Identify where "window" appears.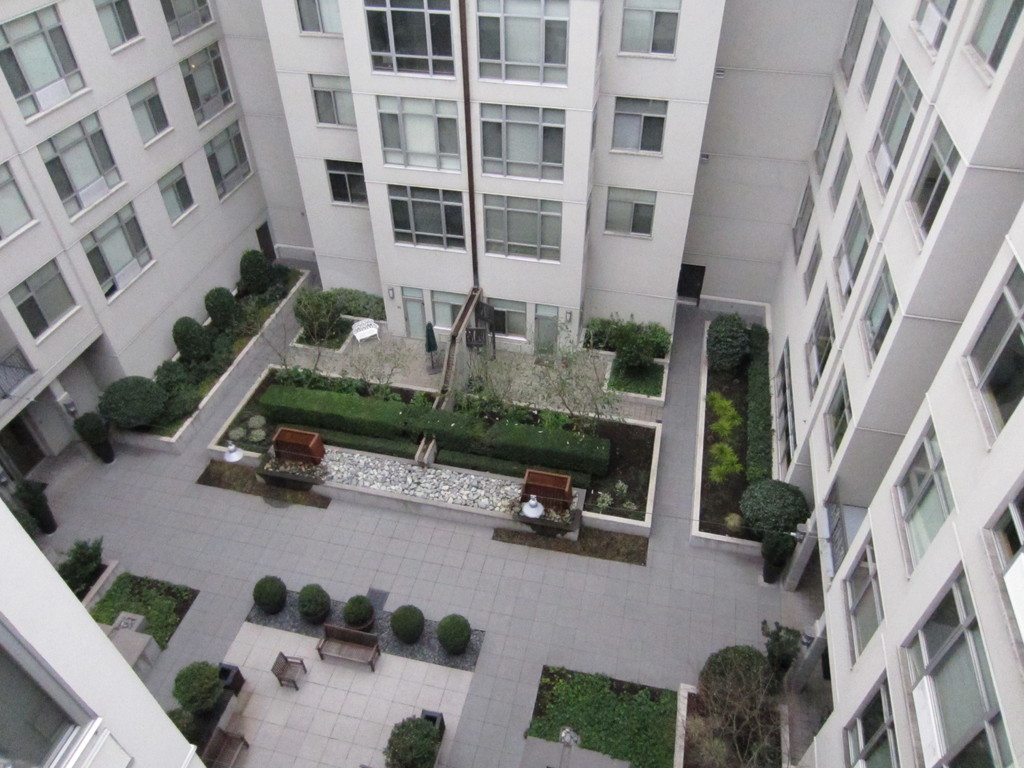
Appears at rect(157, 0, 217, 48).
